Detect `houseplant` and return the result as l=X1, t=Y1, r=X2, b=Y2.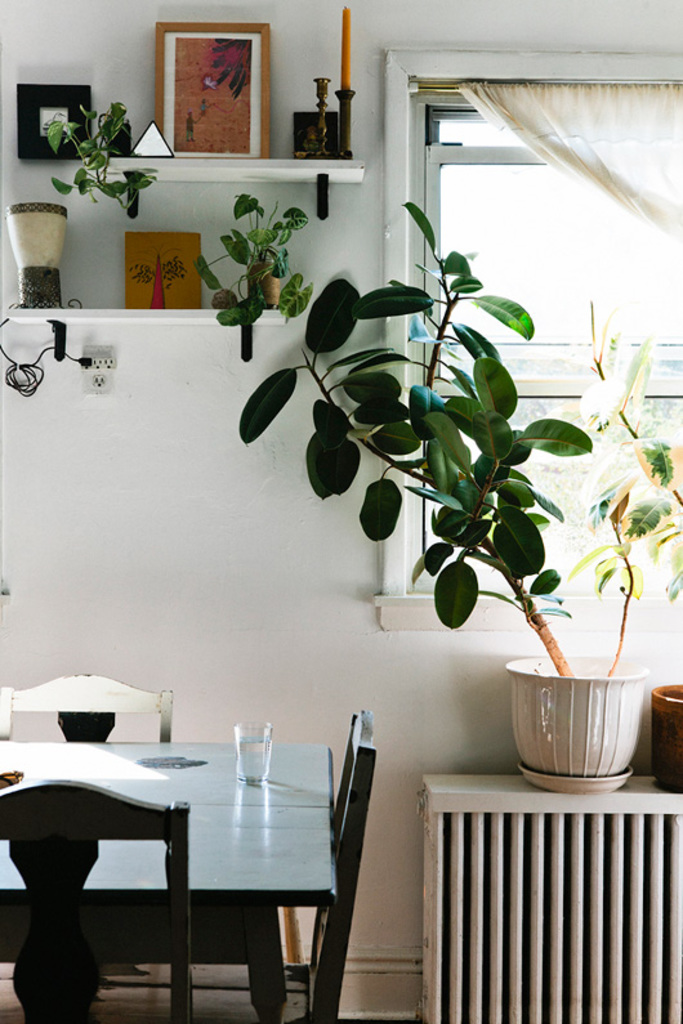
l=238, t=204, r=665, b=791.
